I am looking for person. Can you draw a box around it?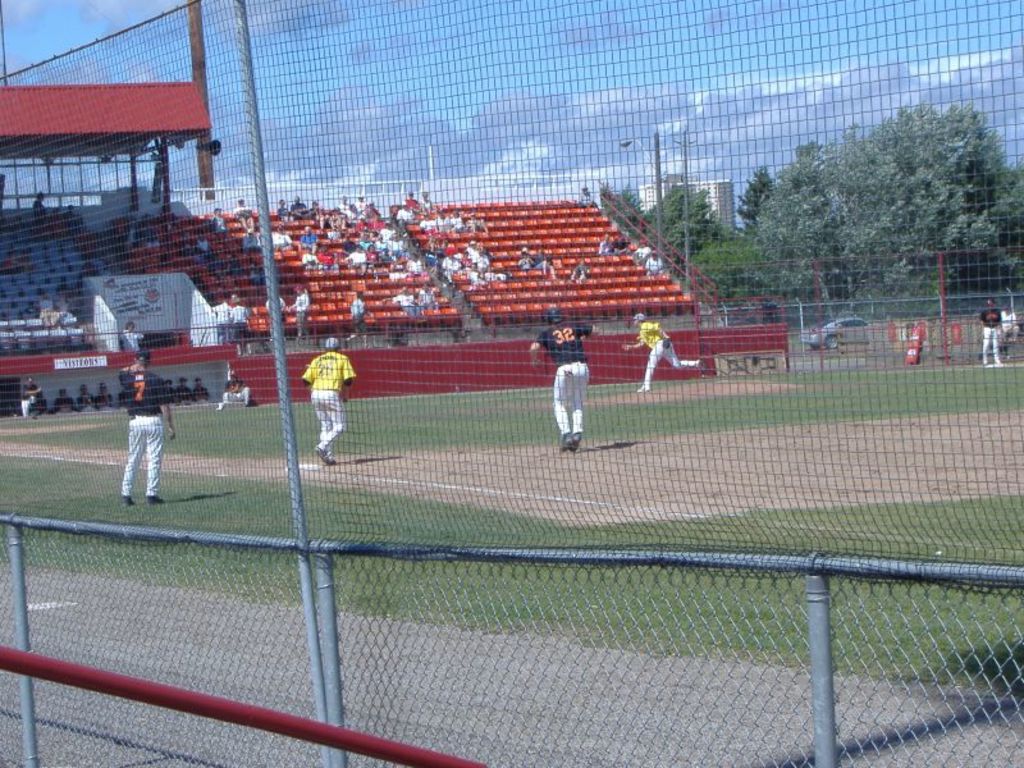
Sure, the bounding box is BBox(56, 392, 76, 411).
